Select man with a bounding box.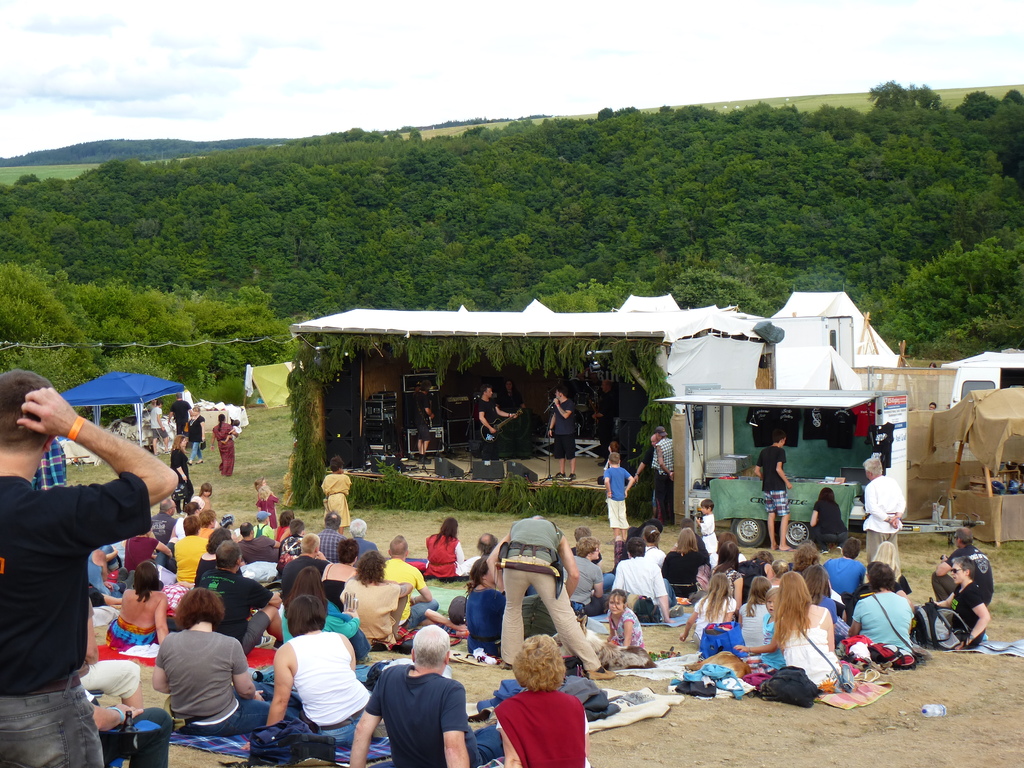
Rect(547, 385, 574, 479).
